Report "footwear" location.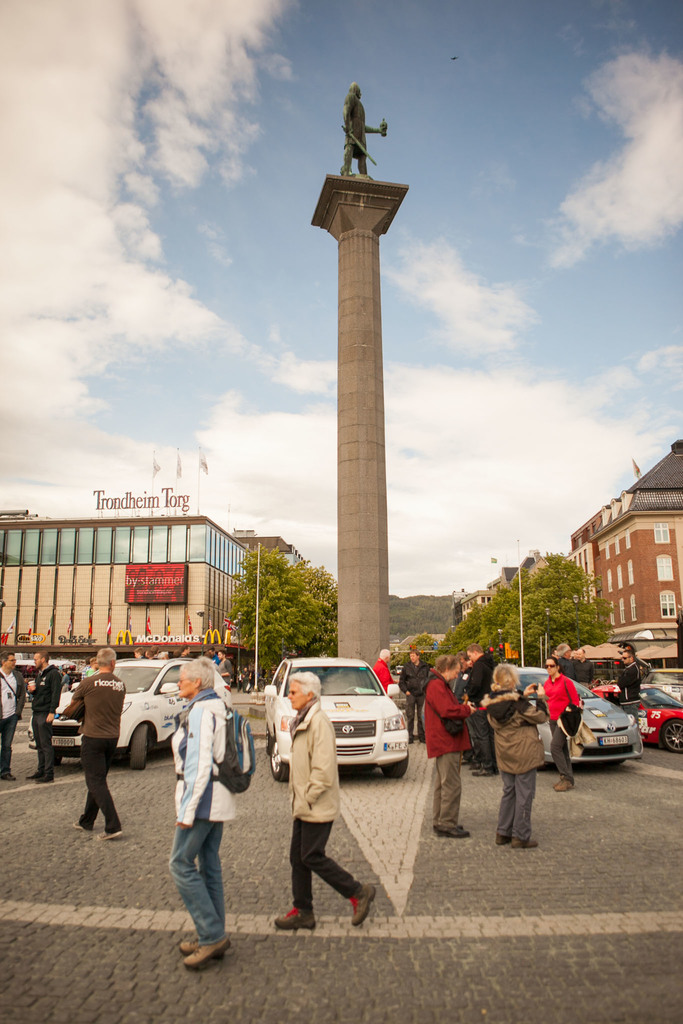
Report: bbox=[68, 821, 91, 830].
